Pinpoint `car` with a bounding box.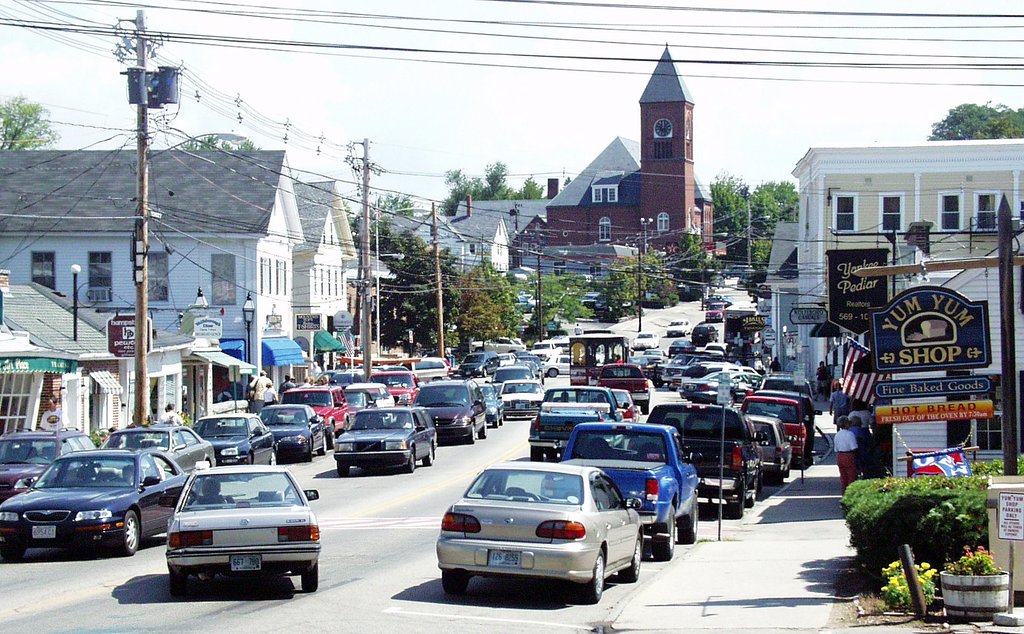
left=745, top=416, right=796, bottom=484.
